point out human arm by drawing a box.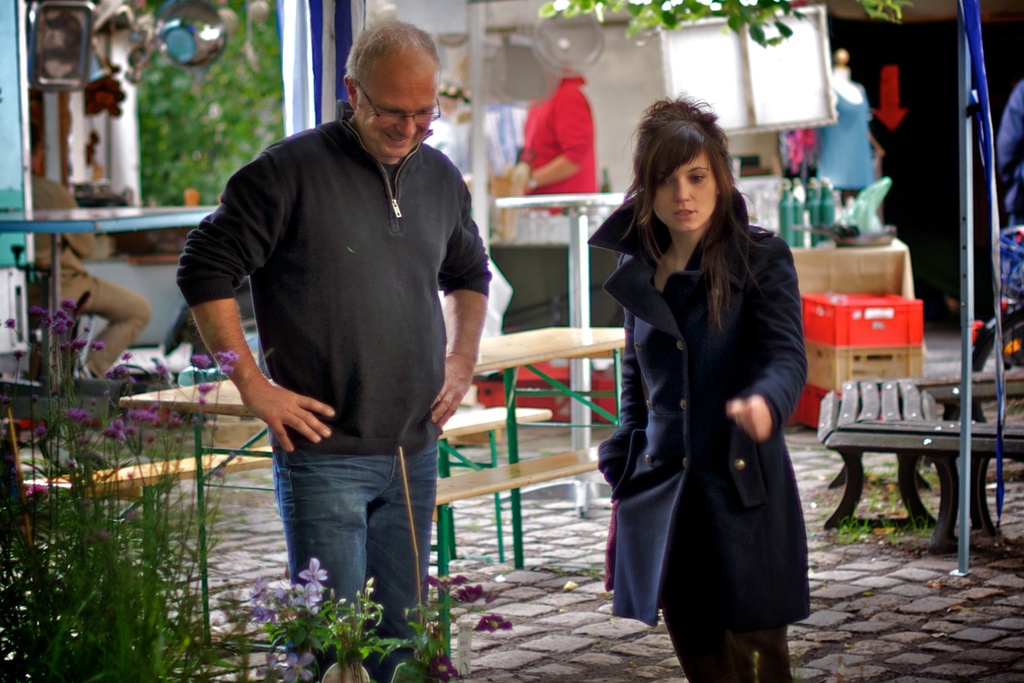
select_region(721, 238, 810, 447).
